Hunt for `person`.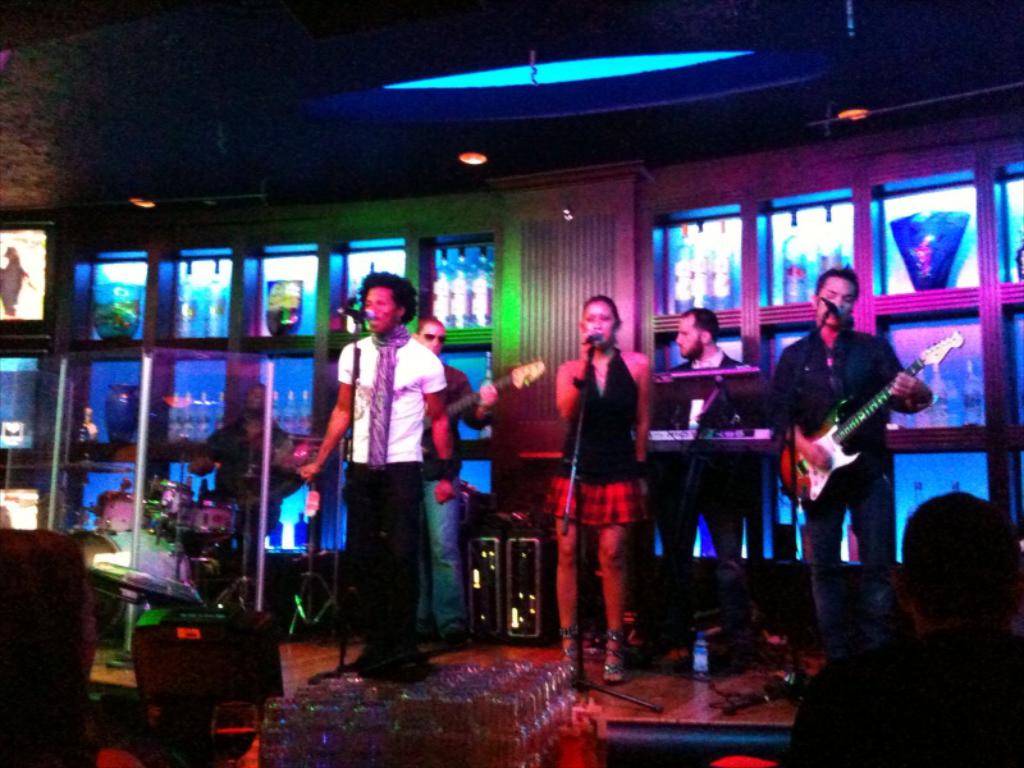
Hunted down at box=[186, 380, 307, 598].
